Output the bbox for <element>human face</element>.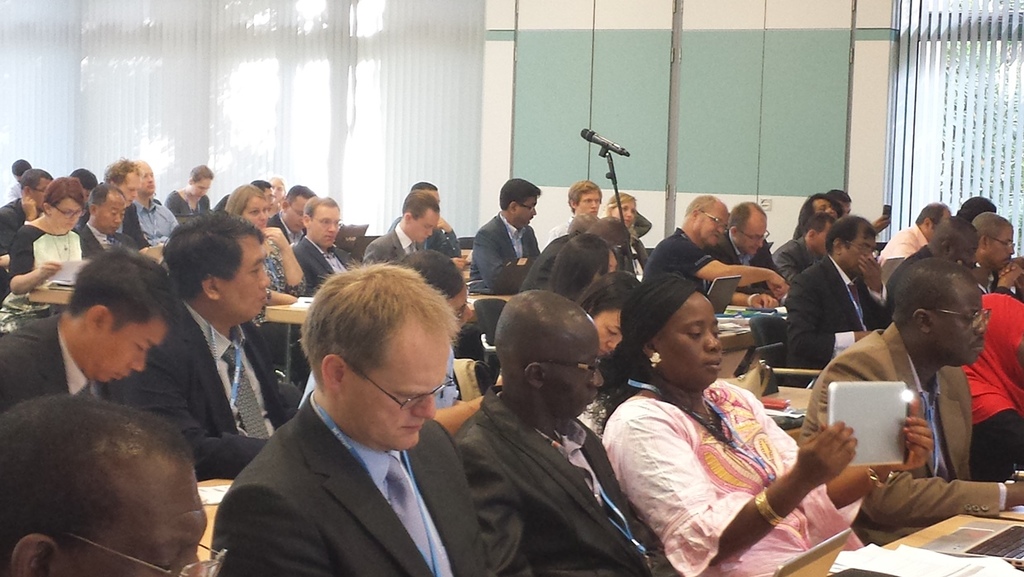
region(658, 284, 730, 387).
